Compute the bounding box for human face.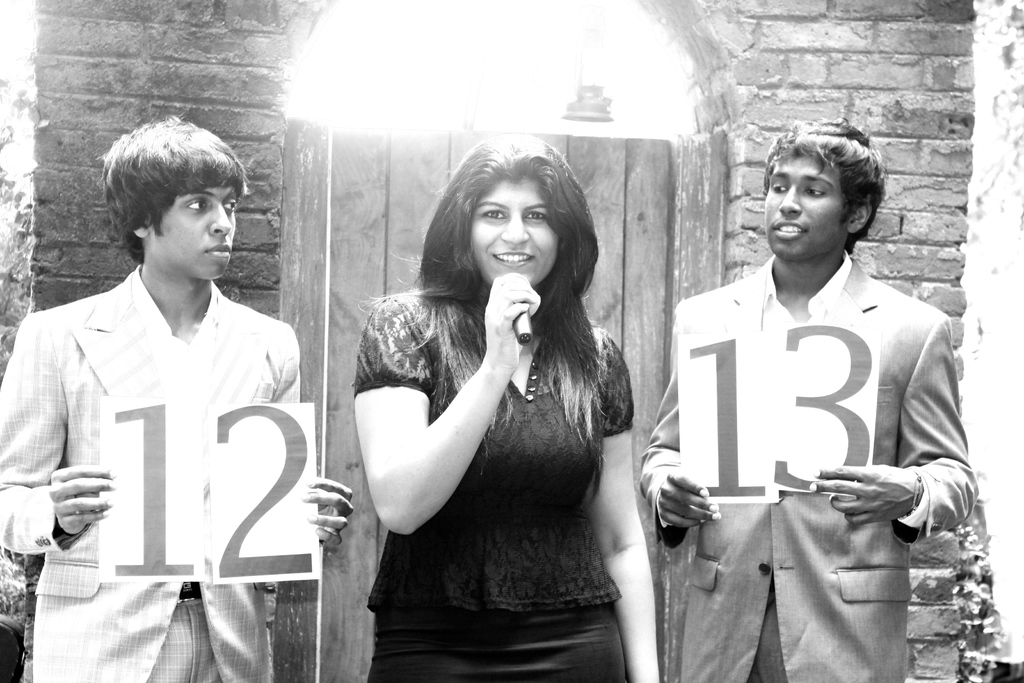
762,145,847,259.
